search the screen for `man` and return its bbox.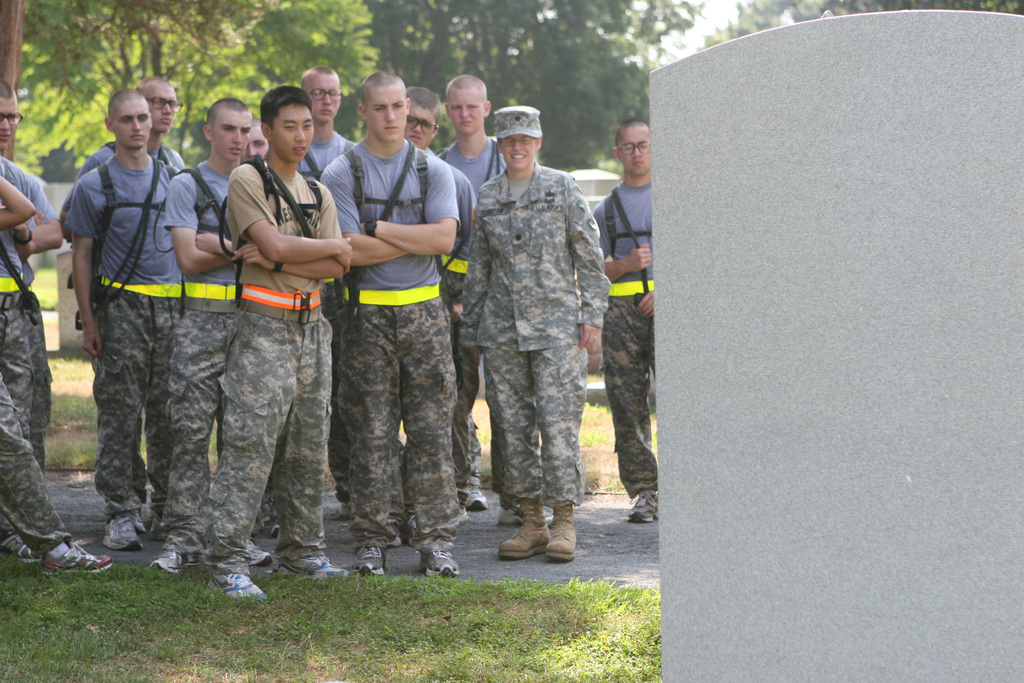
Found: locate(0, 76, 65, 554).
